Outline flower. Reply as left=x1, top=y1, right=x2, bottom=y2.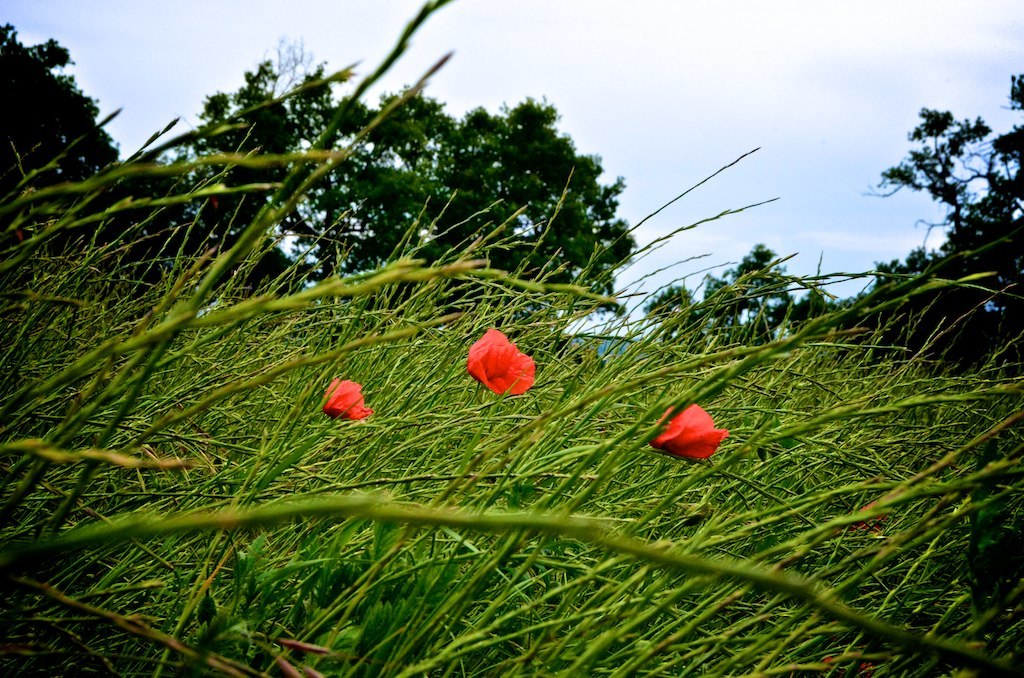
left=461, top=328, right=535, bottom=398.
